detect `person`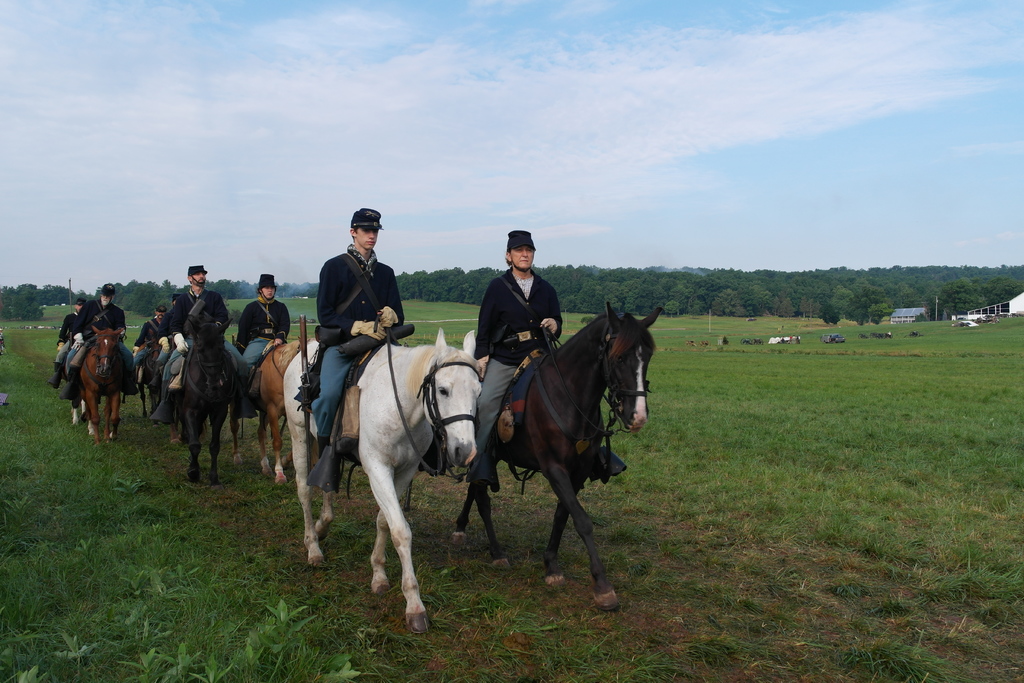
x1=303 y1=198 x2=408 y2=466
